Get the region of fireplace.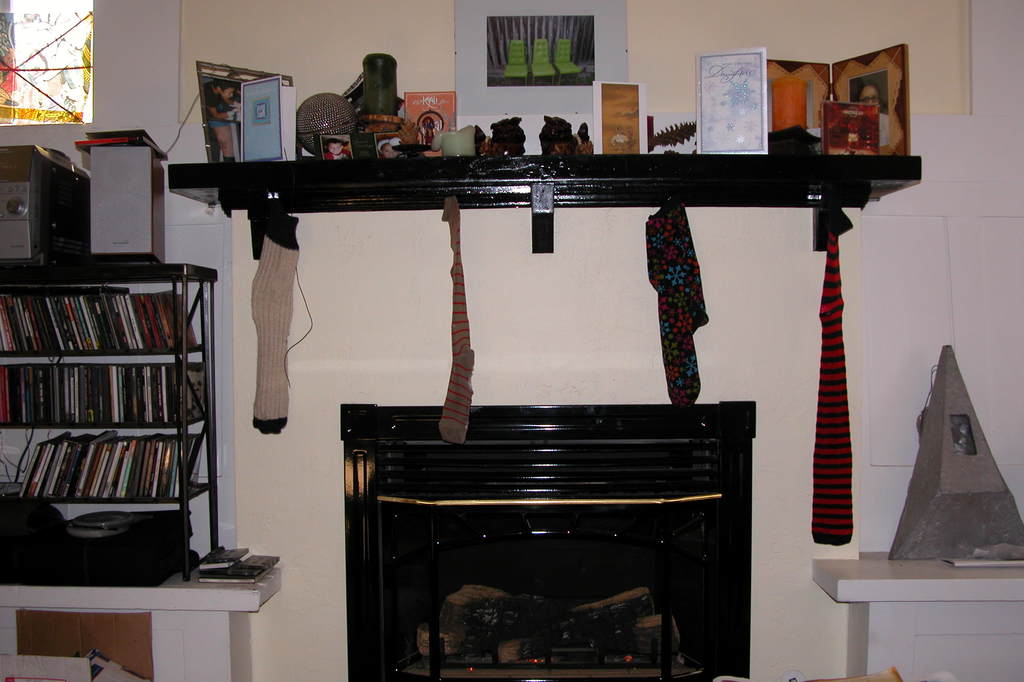
box=[339, 399, 756, 681].
